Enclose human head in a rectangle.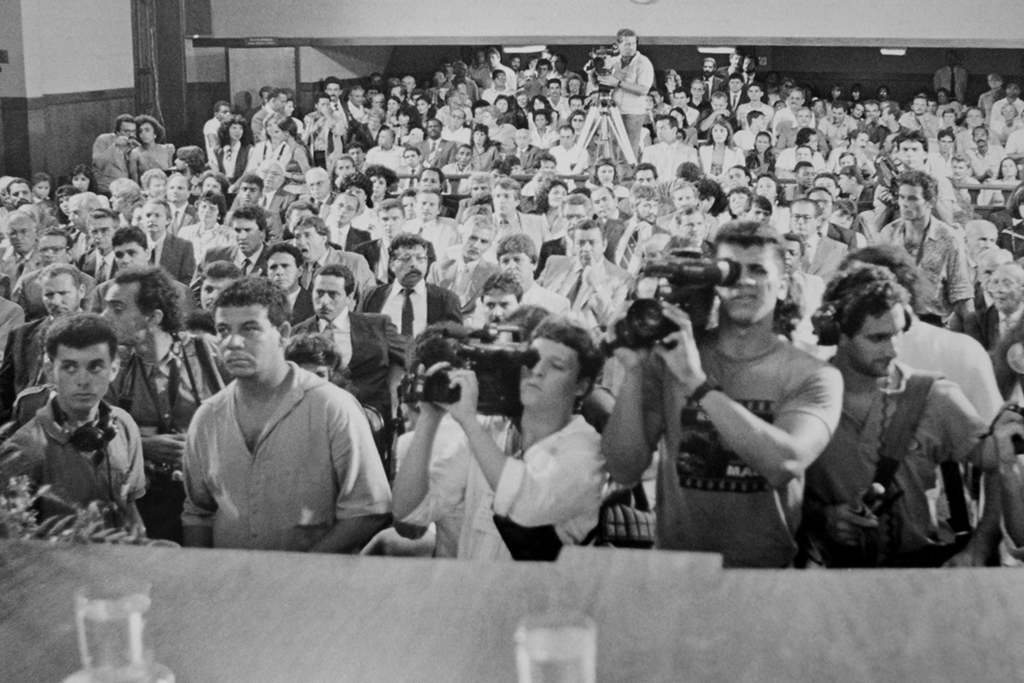
[650,86,670,108].
